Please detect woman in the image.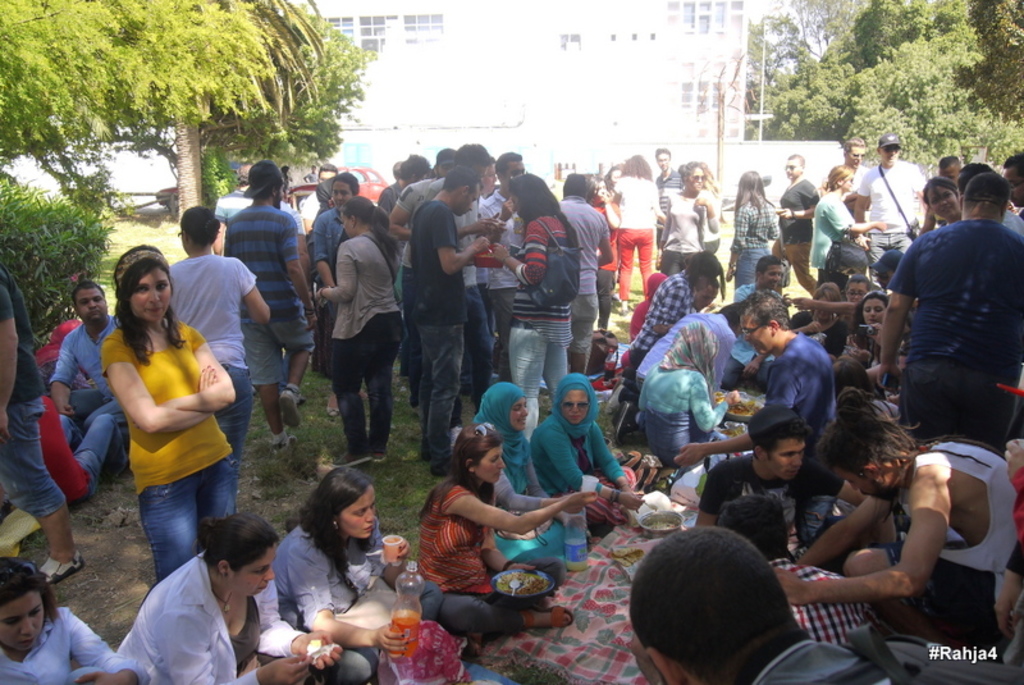
115/508/371/684.
